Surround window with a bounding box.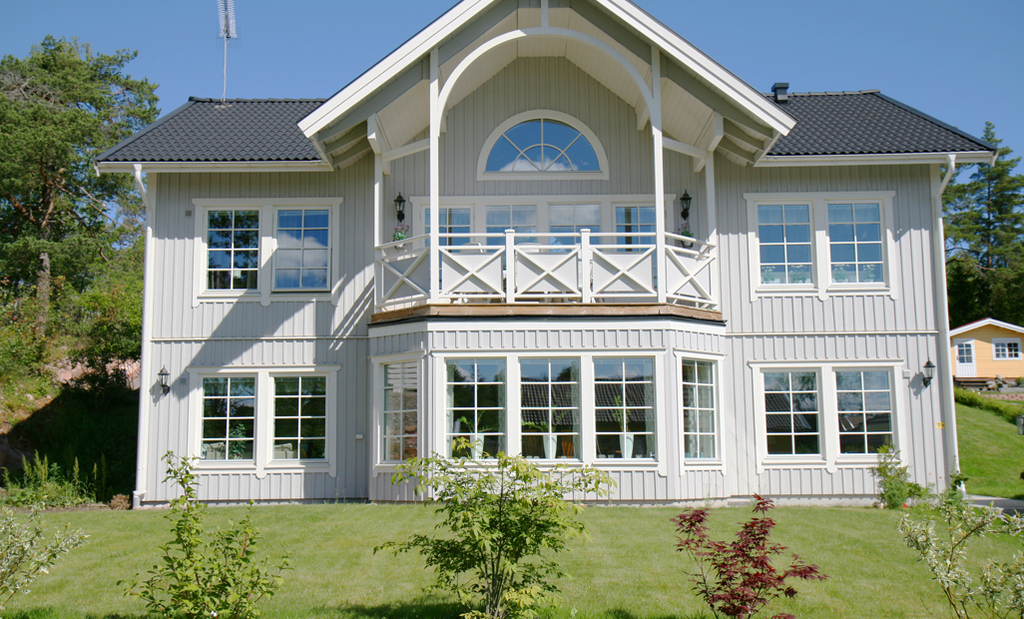
rect(184, 349, 349, 486).
